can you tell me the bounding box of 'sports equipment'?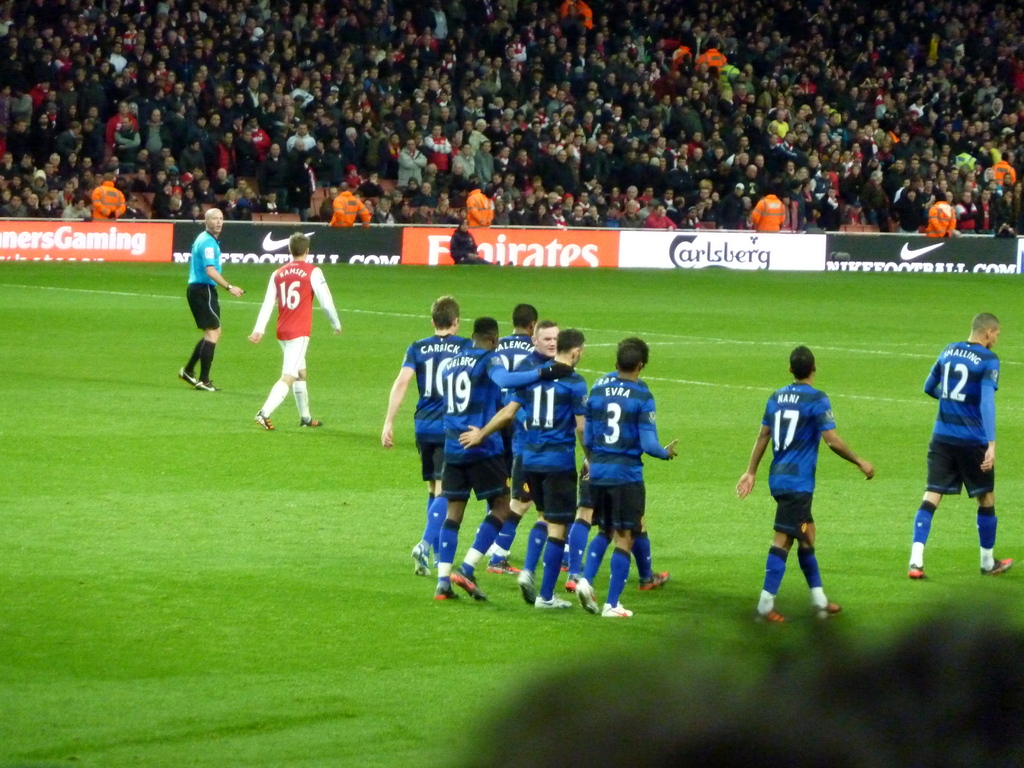
[753, 604, 791, 625].
